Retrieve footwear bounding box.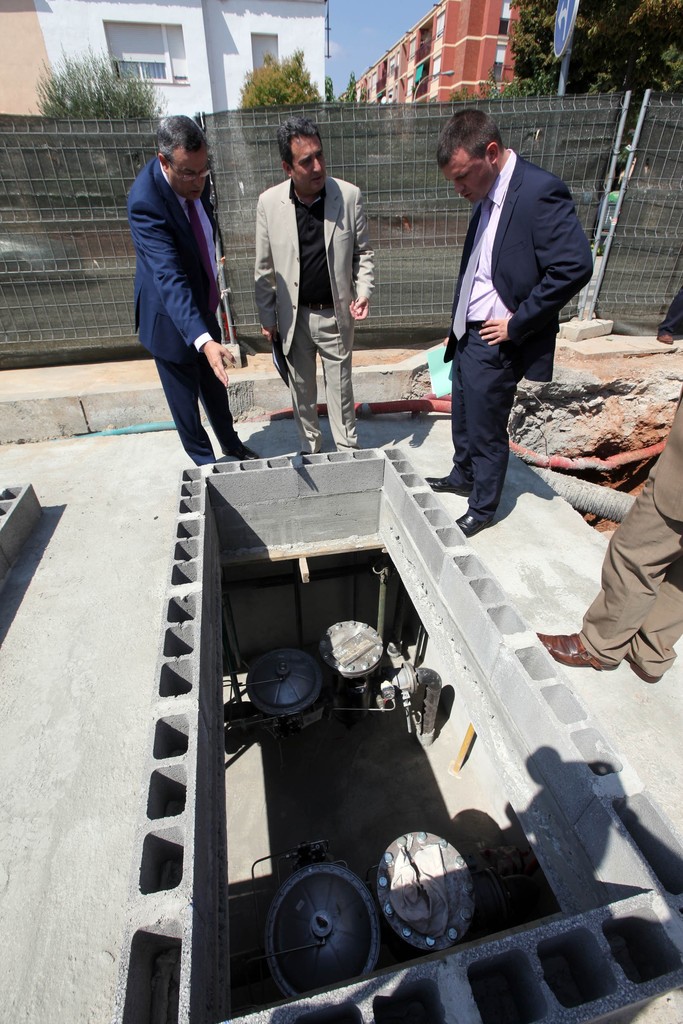
Bounding box: l=420, t=471, r=476, b=497.
